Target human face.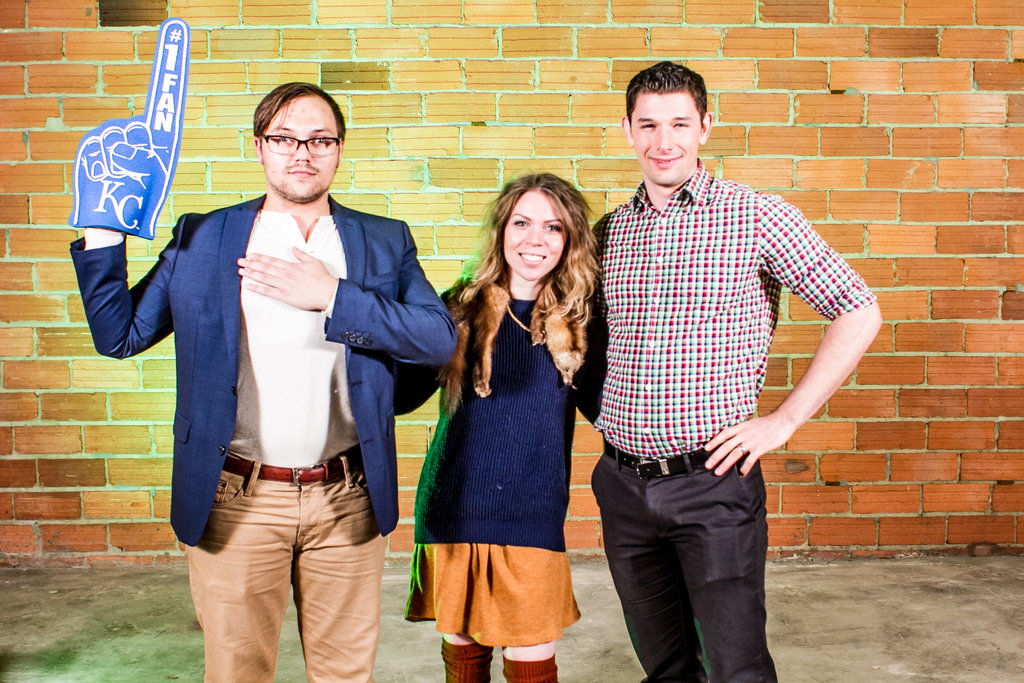
Target region: (x1=260, y1=89, x2=340, y2=201).
